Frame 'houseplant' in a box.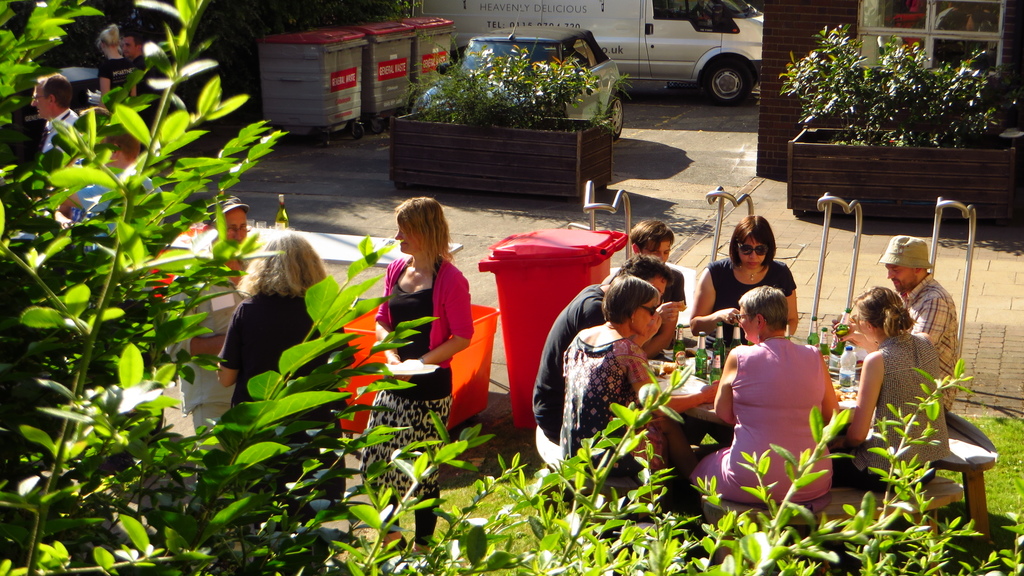
box(771, 24, 1023, 220).
